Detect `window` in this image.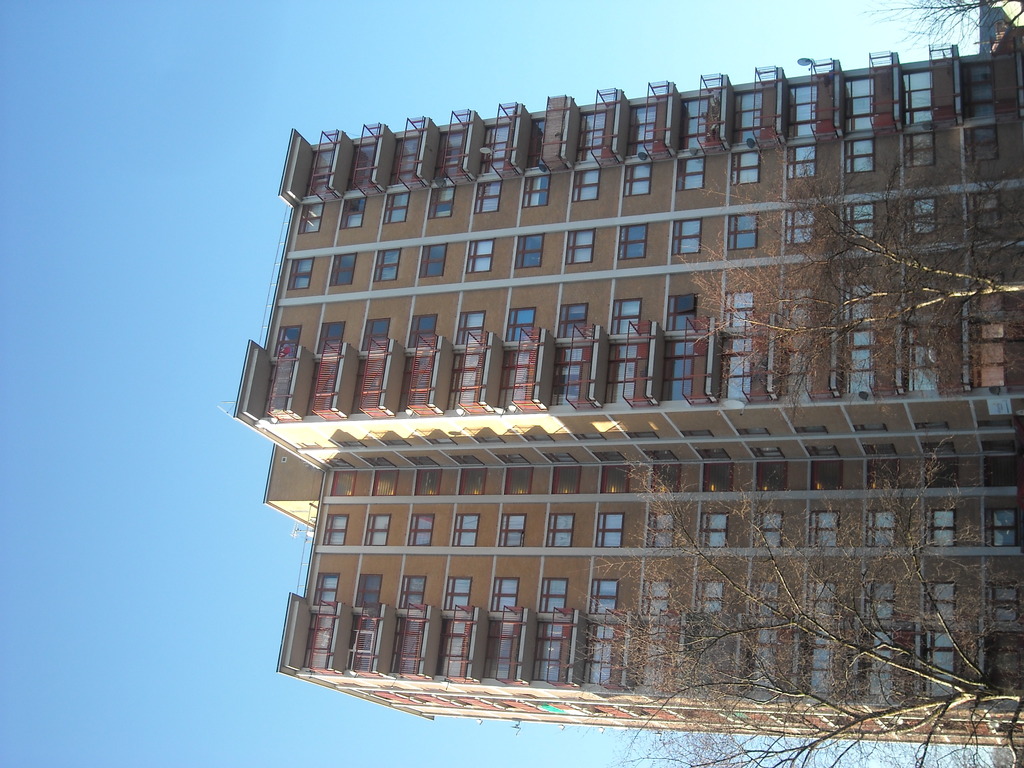
Detection: left=700, top=509, right=729, bottom=545.
